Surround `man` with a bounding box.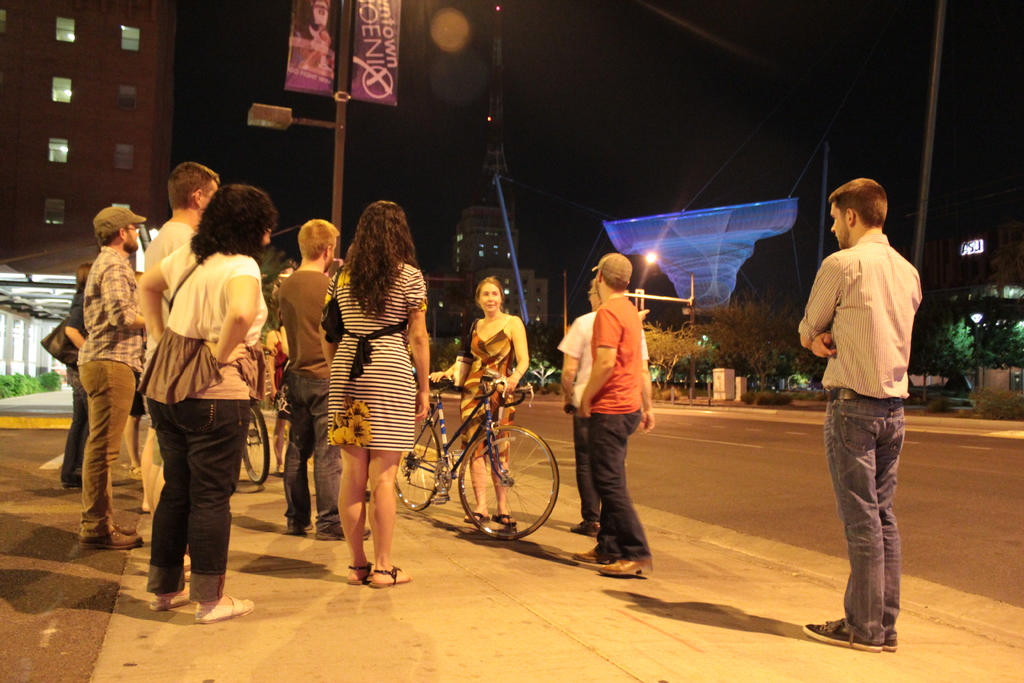
crop(572, 245, 665, 580).
